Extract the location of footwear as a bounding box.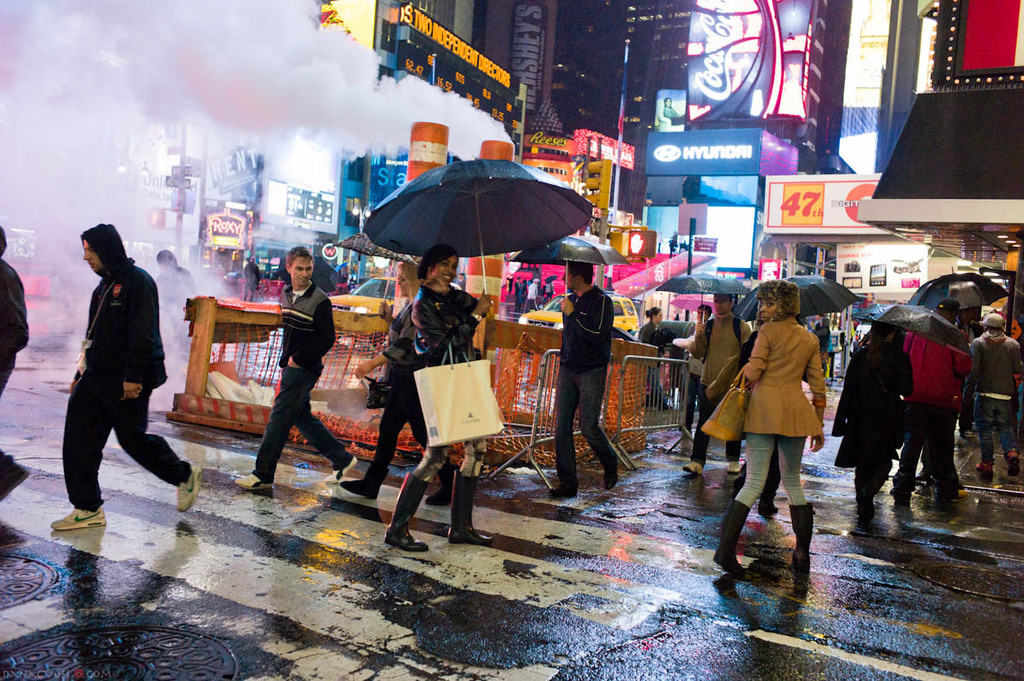
(976,463,998,477).
